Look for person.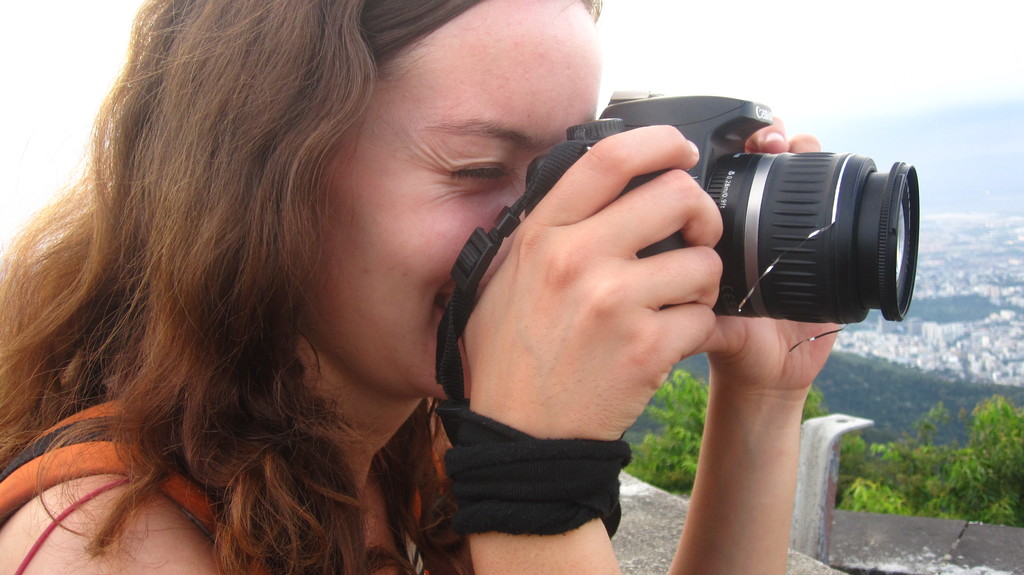
Found: x1=0, y1=0, x2=844, y2=574.
